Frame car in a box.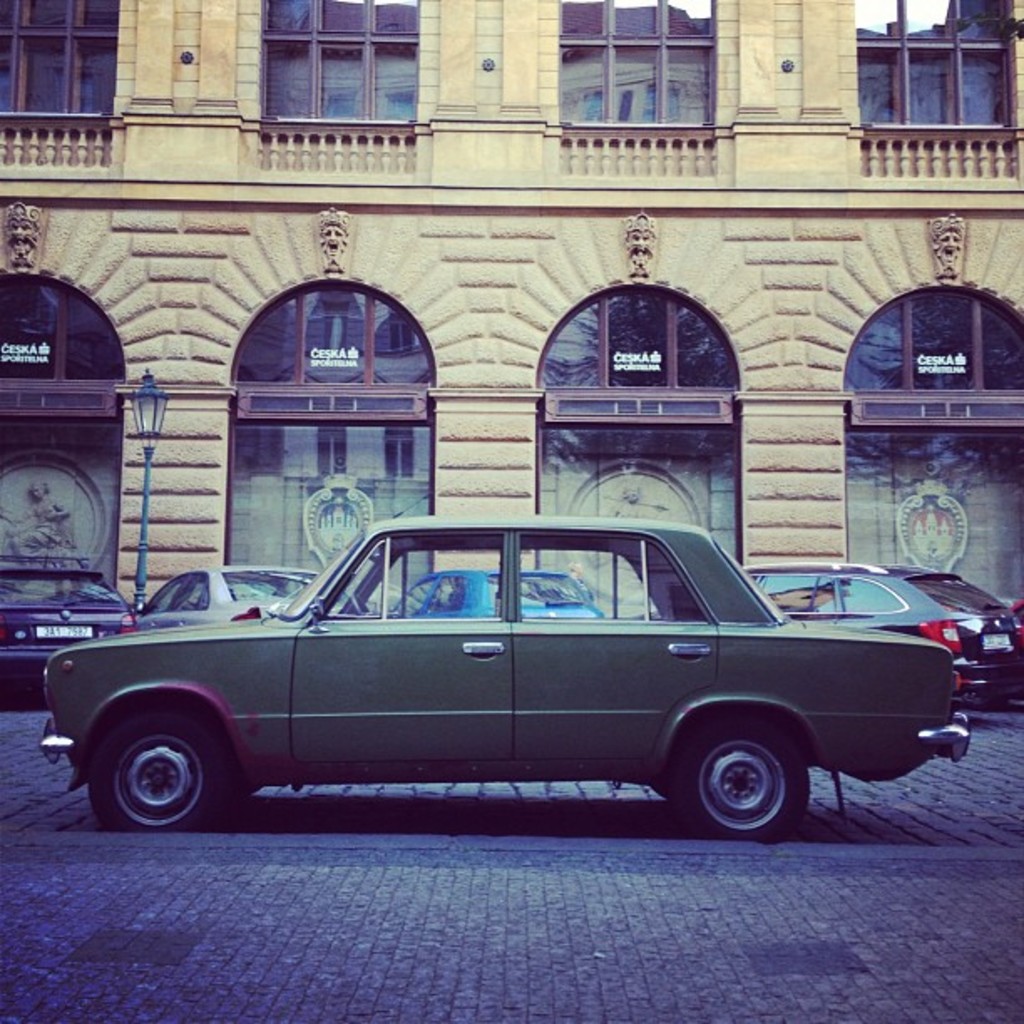
Rect(741, 571, 1022, 701).
